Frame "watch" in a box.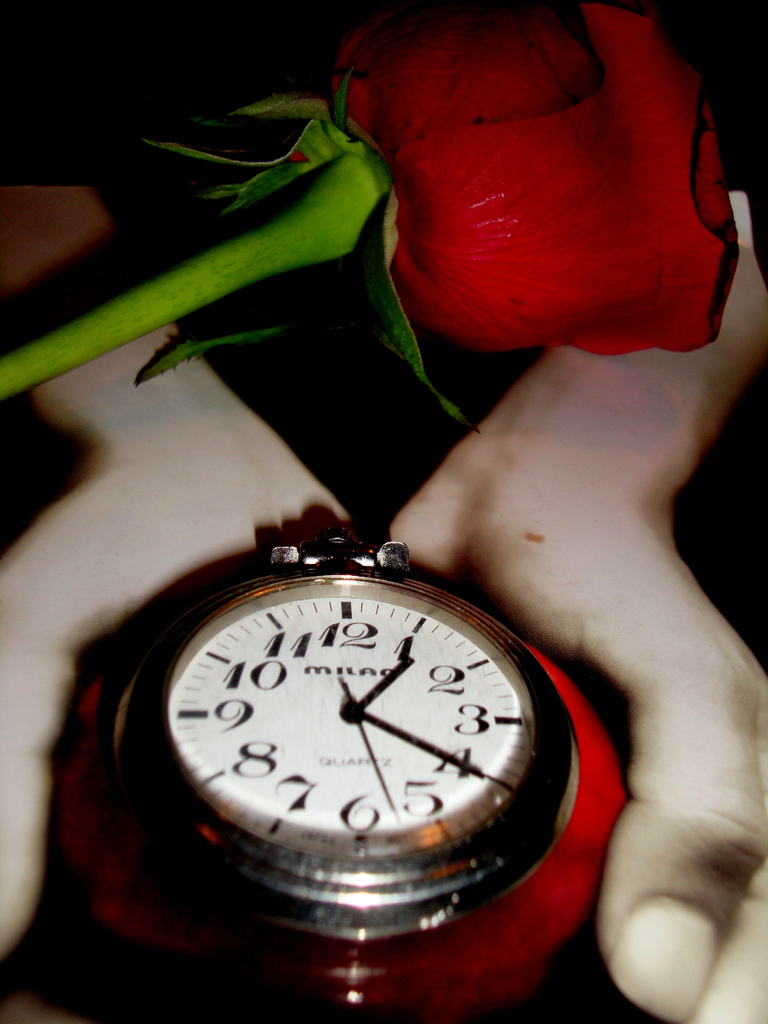
(115, 519, 575, 1023).
